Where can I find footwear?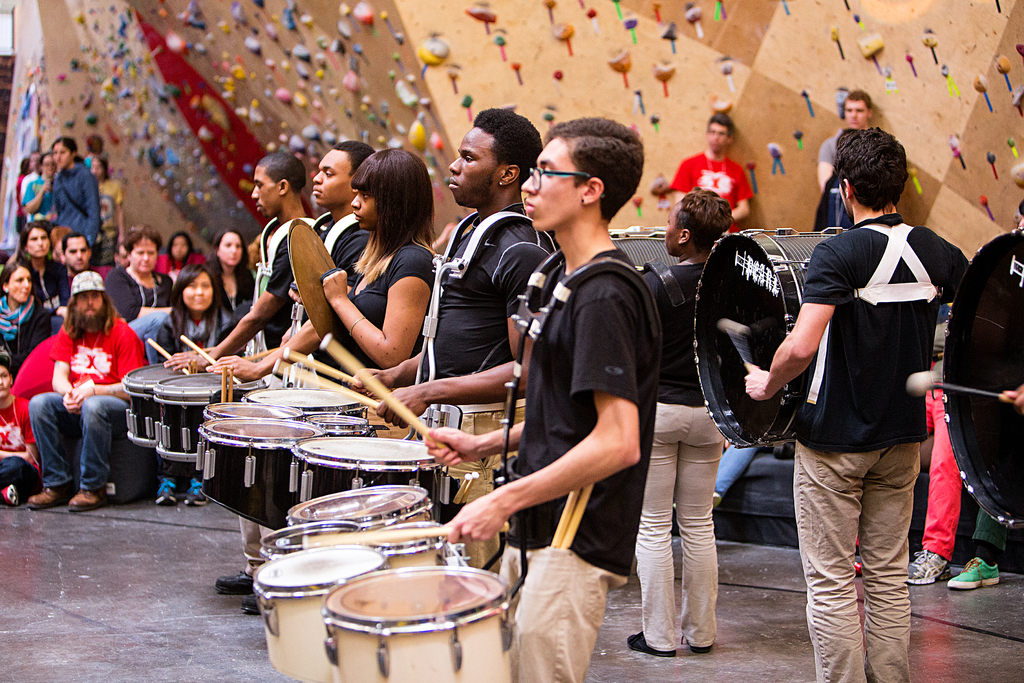
You can find it at (152,482,179,503).
